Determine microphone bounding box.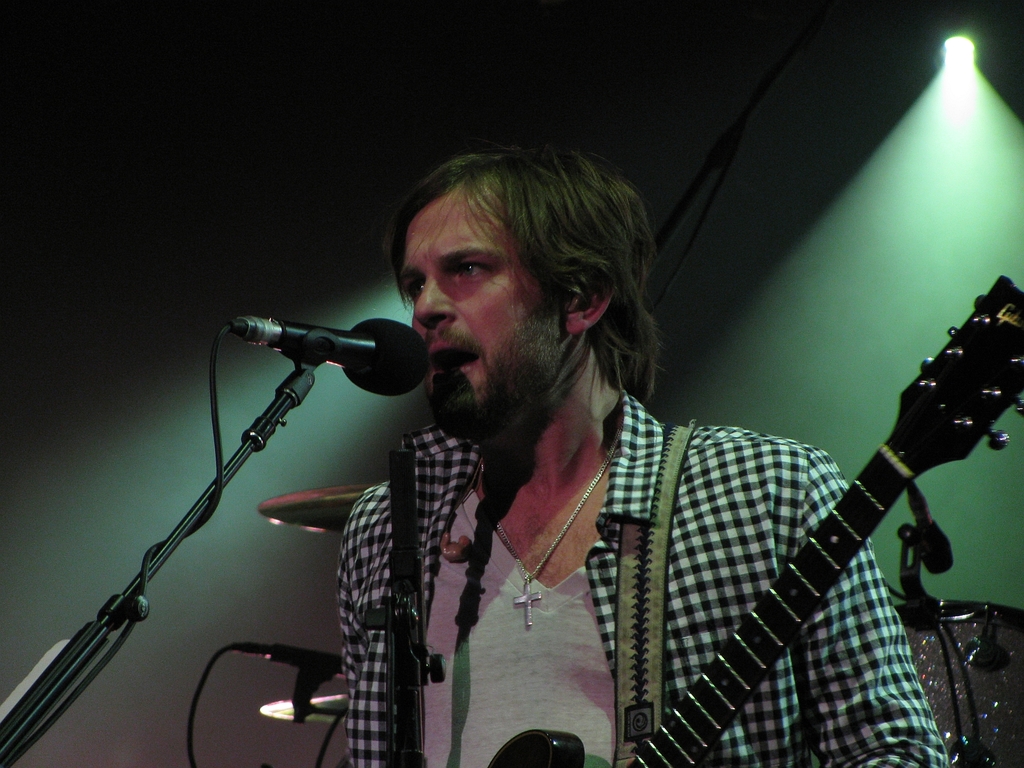
Determined: pyautogui.locateOnScreen(239, 648, 349, 681).
